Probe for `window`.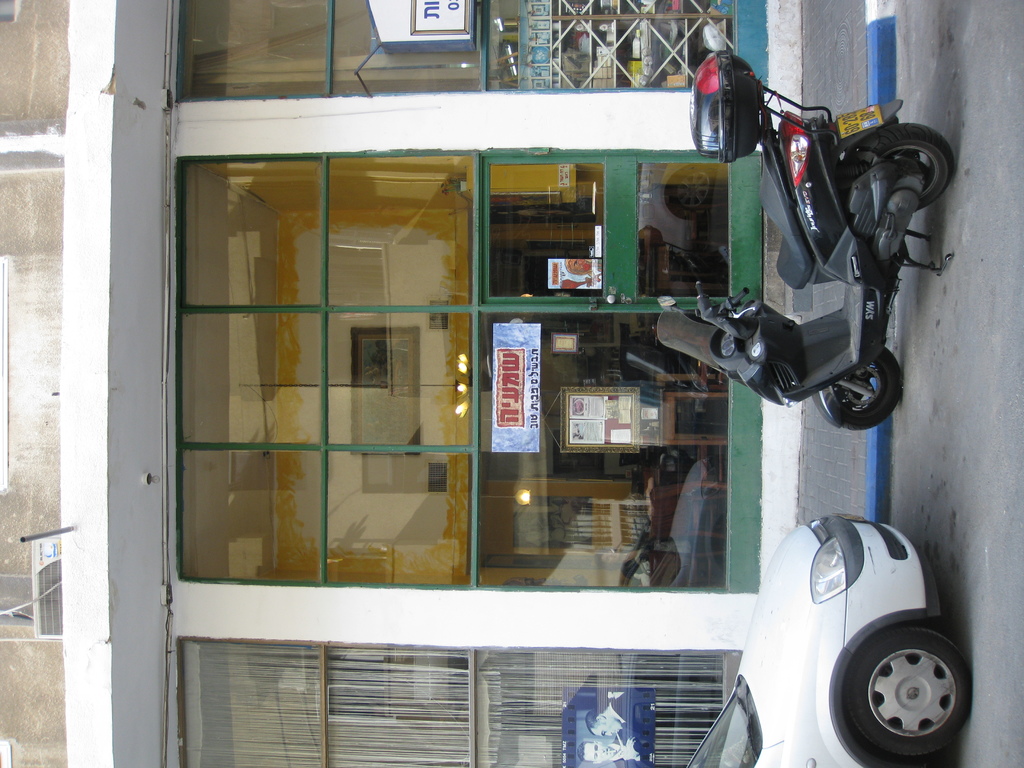
Probe result: crop(170, 632, 727, 767).
